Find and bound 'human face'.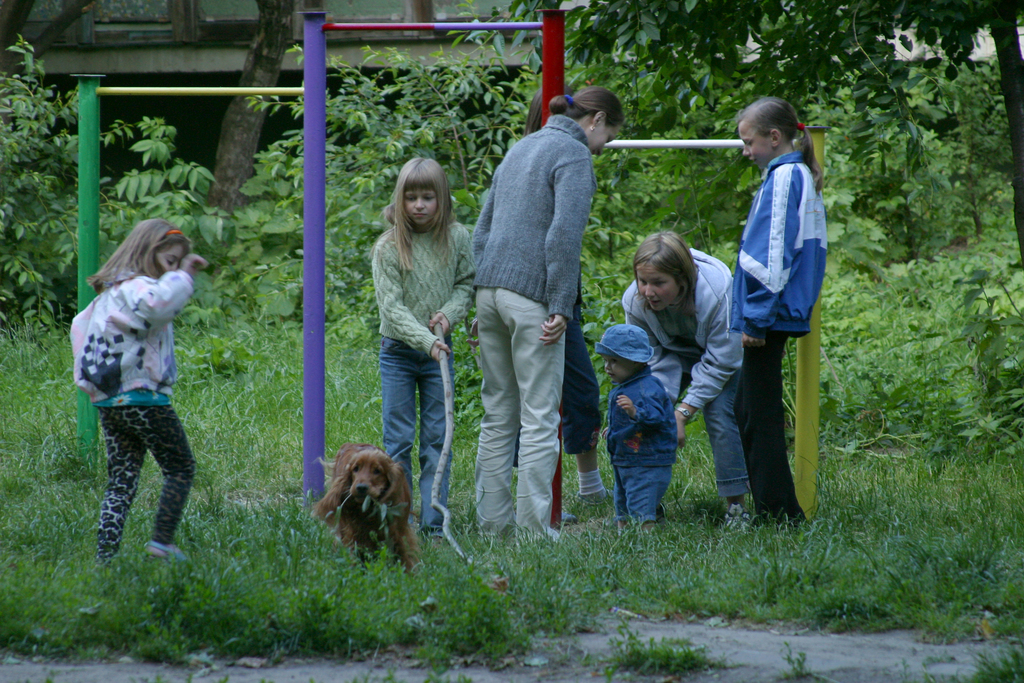
Bound: bbox(403, 190, 436, 227).
